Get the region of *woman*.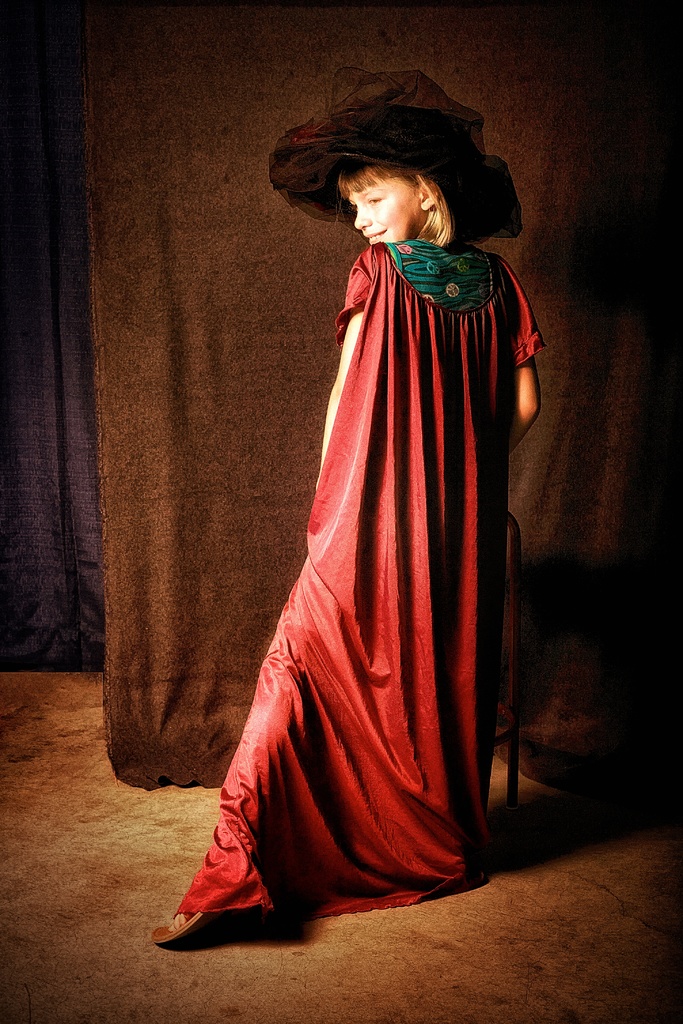
<box>167,77,549,950</box>.
